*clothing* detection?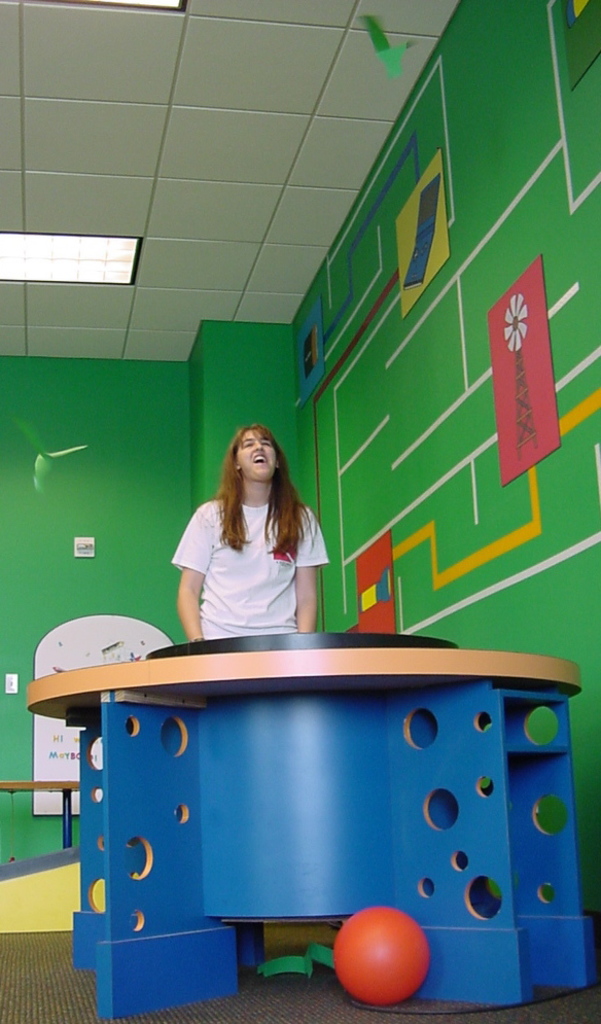
(left=166, top=486, right=339, bottom=626)
